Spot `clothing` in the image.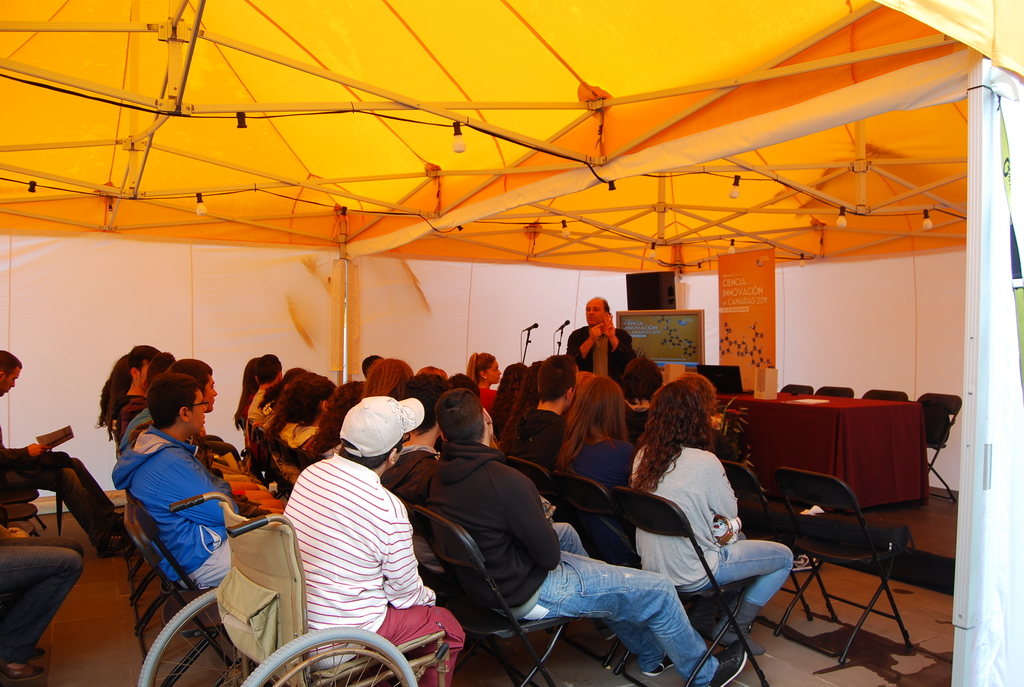
`clothing` found at 385,450,449,519.
